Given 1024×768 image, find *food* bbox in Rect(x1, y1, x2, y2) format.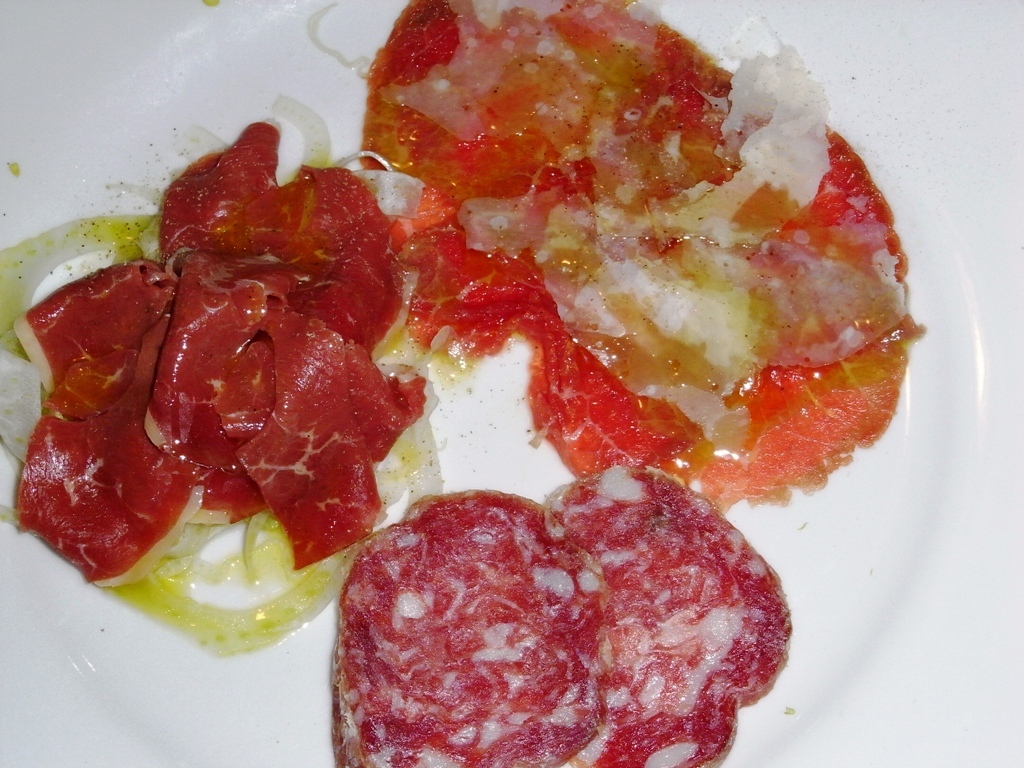
Rect(15, 1, 895, 680).
